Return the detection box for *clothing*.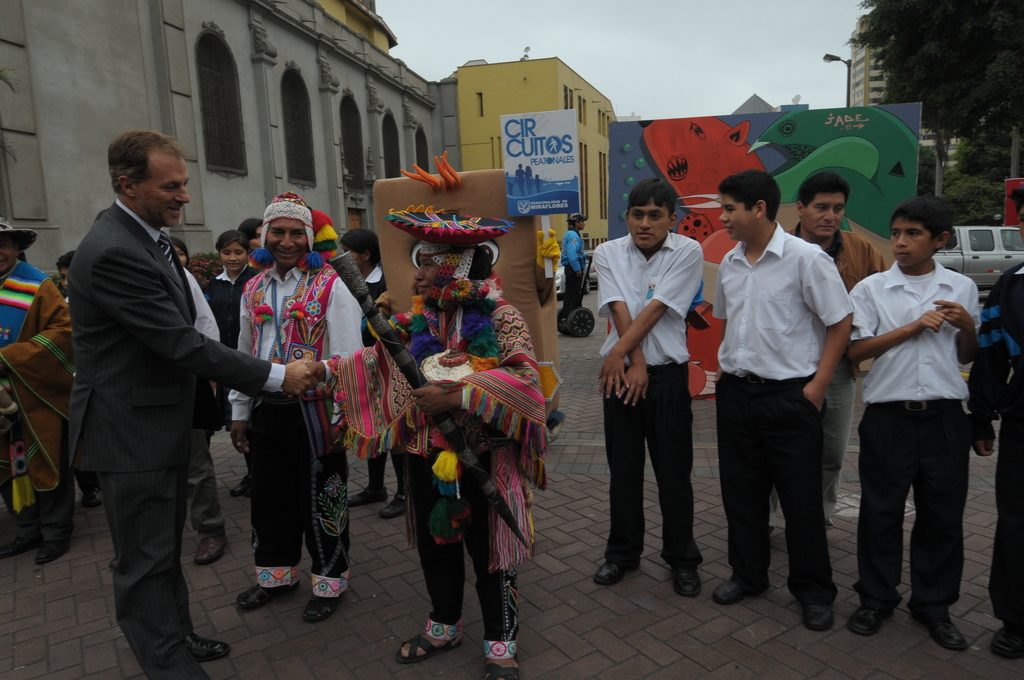
rect(713, 220, 853, 603).
